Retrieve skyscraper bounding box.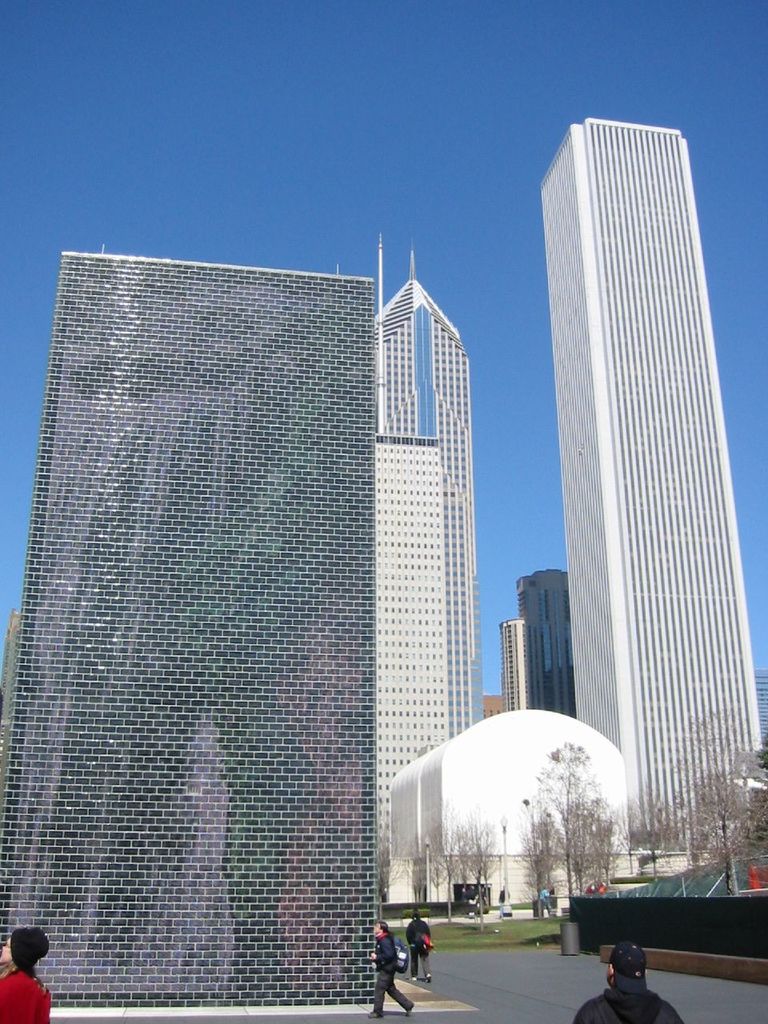
Bounding box: [x1=346, y1=433, x2=483, y2=902].
